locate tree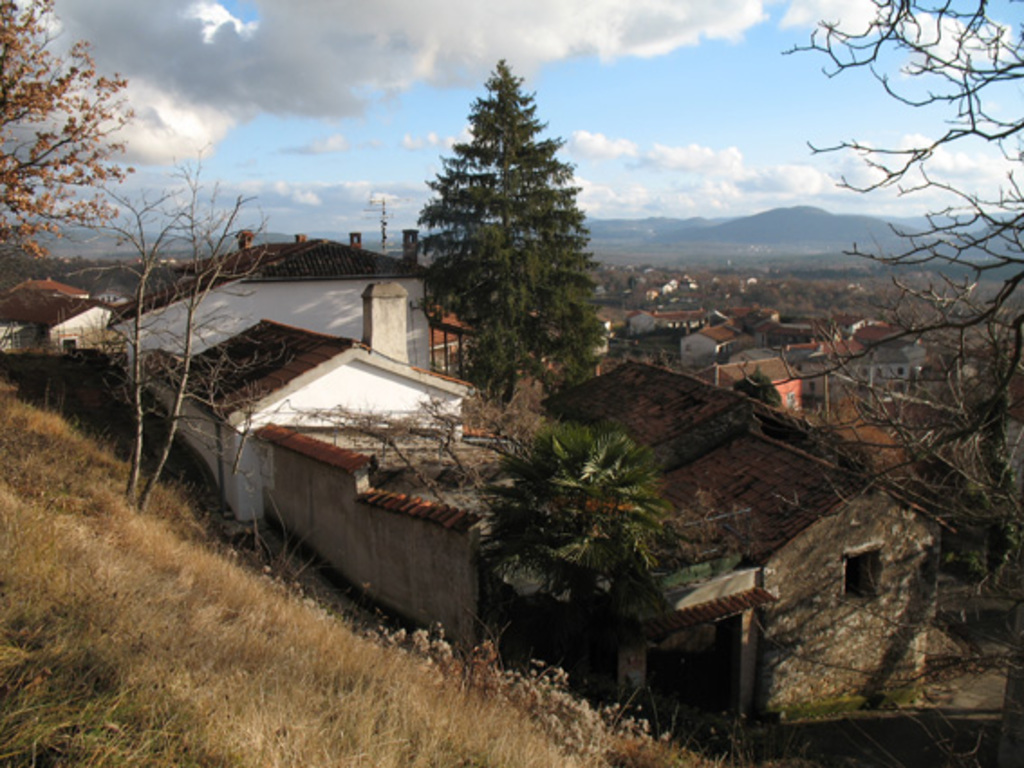
(712,0,1022,766)
